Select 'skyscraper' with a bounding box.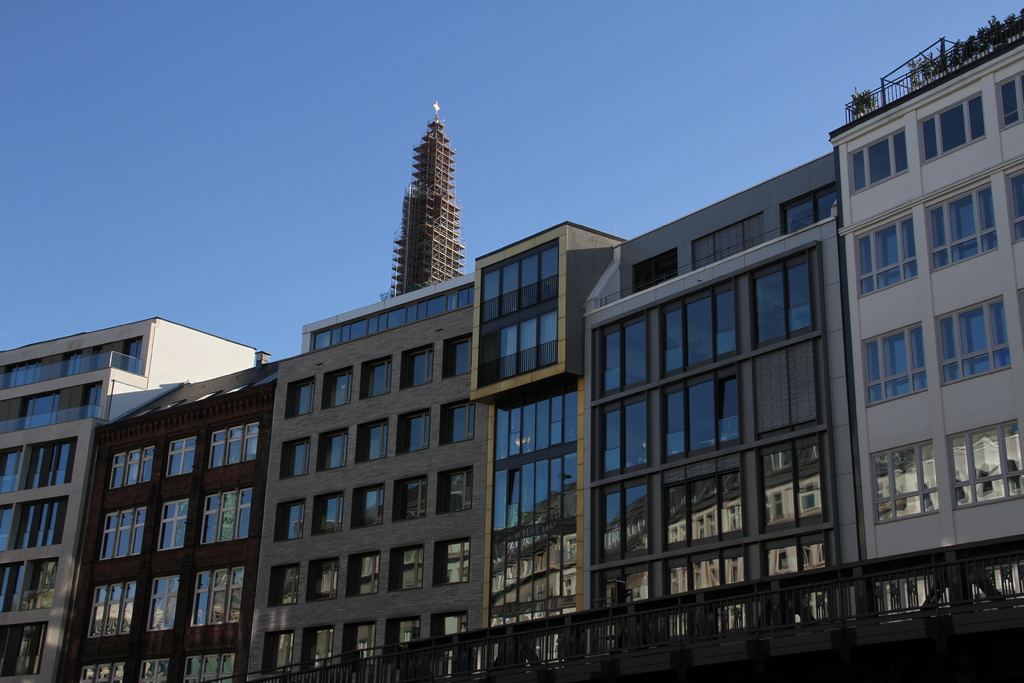
l=51, t=159, r=838, b=682.
